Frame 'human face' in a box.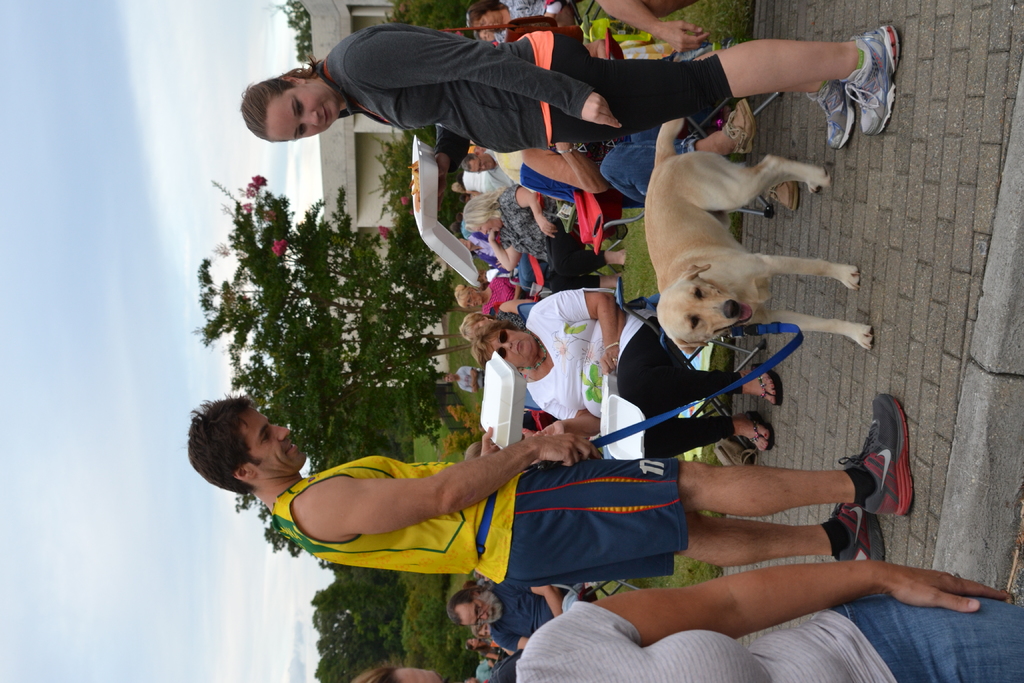
bbox=(463, 598, 499, 627).
